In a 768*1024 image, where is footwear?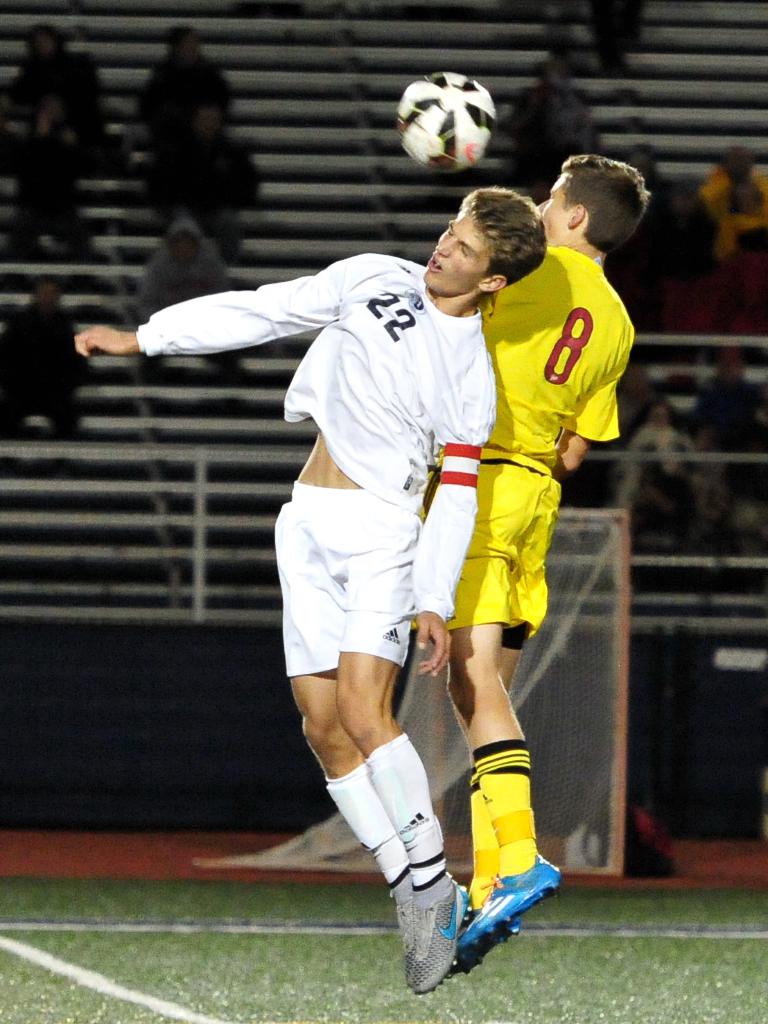
393,885,423,980.
